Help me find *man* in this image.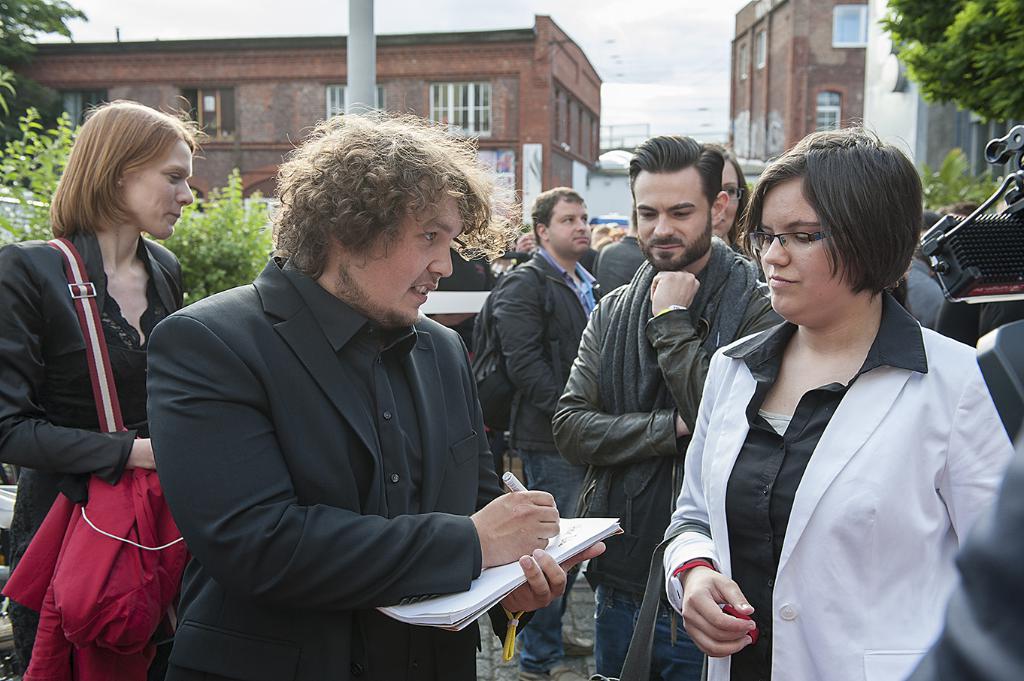
Found it: pyautogui.locateOnScreen(489, 180, 607, 679).
